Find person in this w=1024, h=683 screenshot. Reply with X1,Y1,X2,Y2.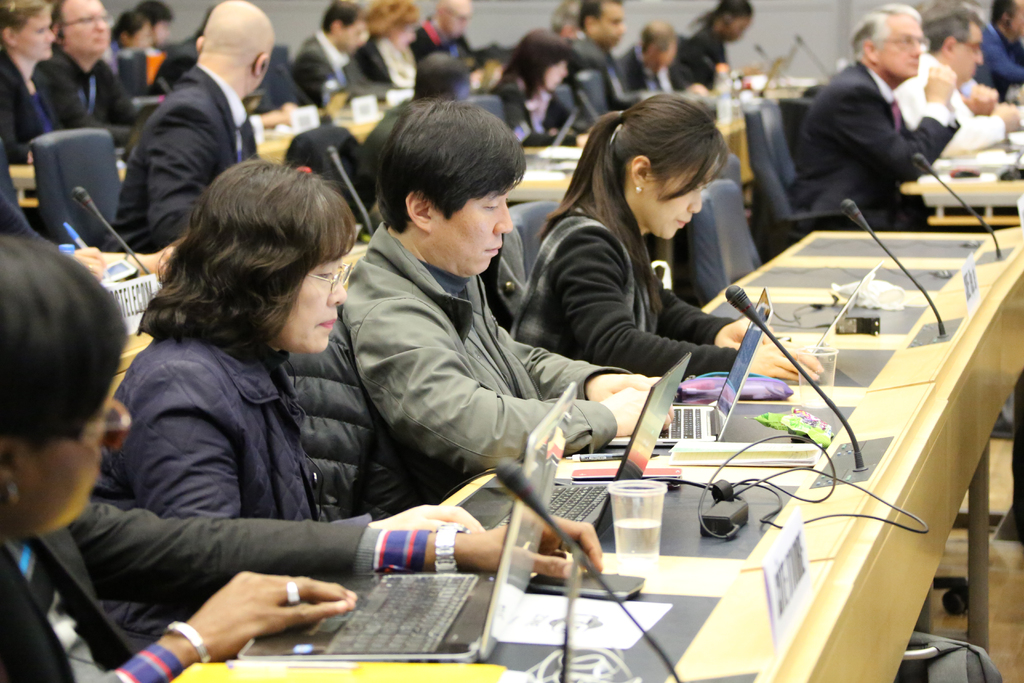
682,0,755,64.
